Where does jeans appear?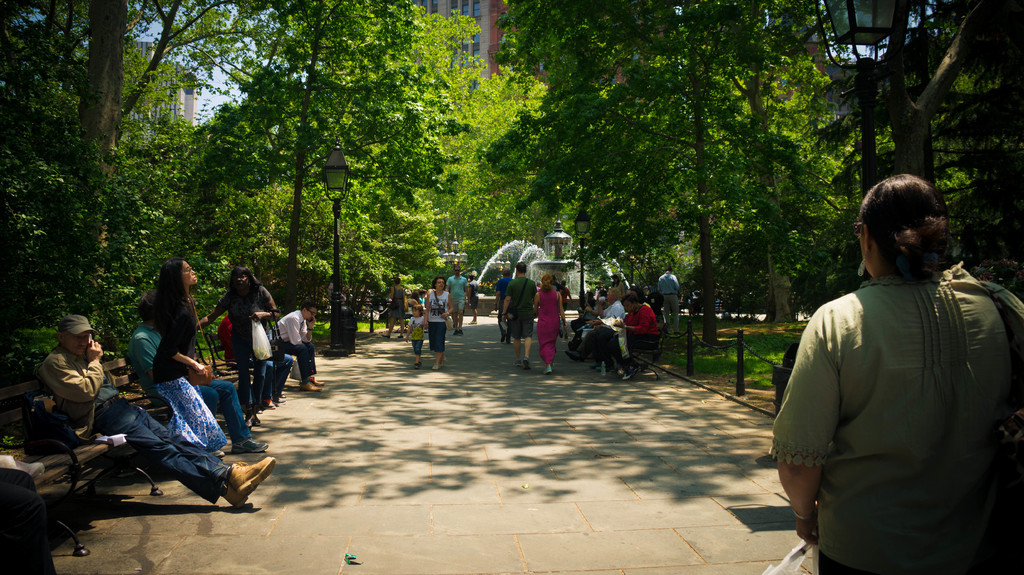
Appears at x1=92, y1=397, x2=230, y2=507.
